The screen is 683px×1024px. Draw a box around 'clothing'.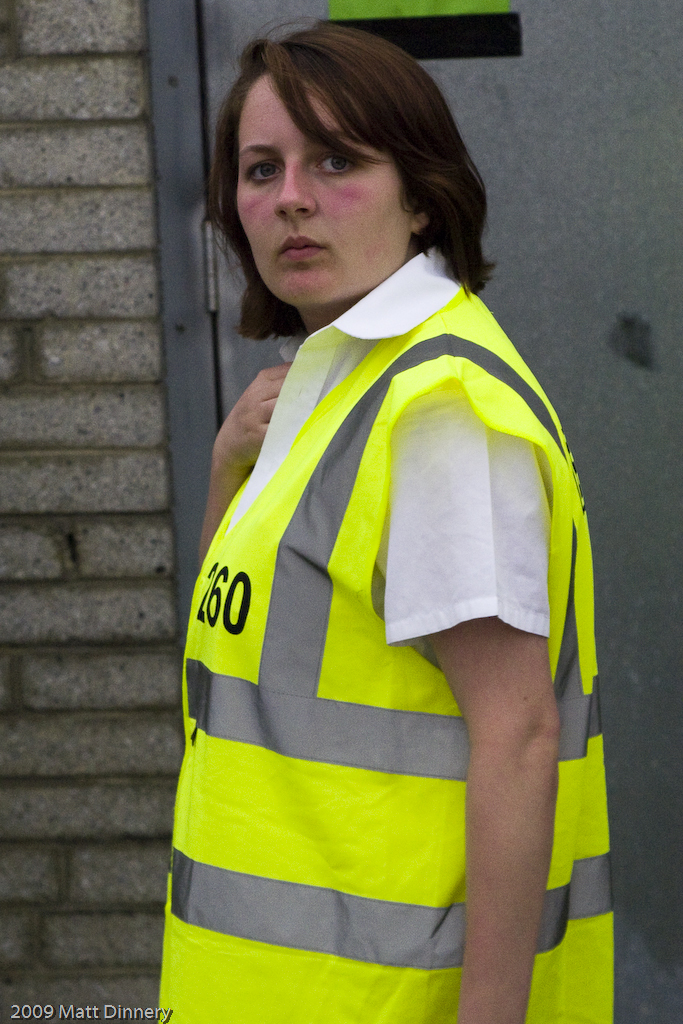
(x1=151, y1=243, x2=613, y2=994).
